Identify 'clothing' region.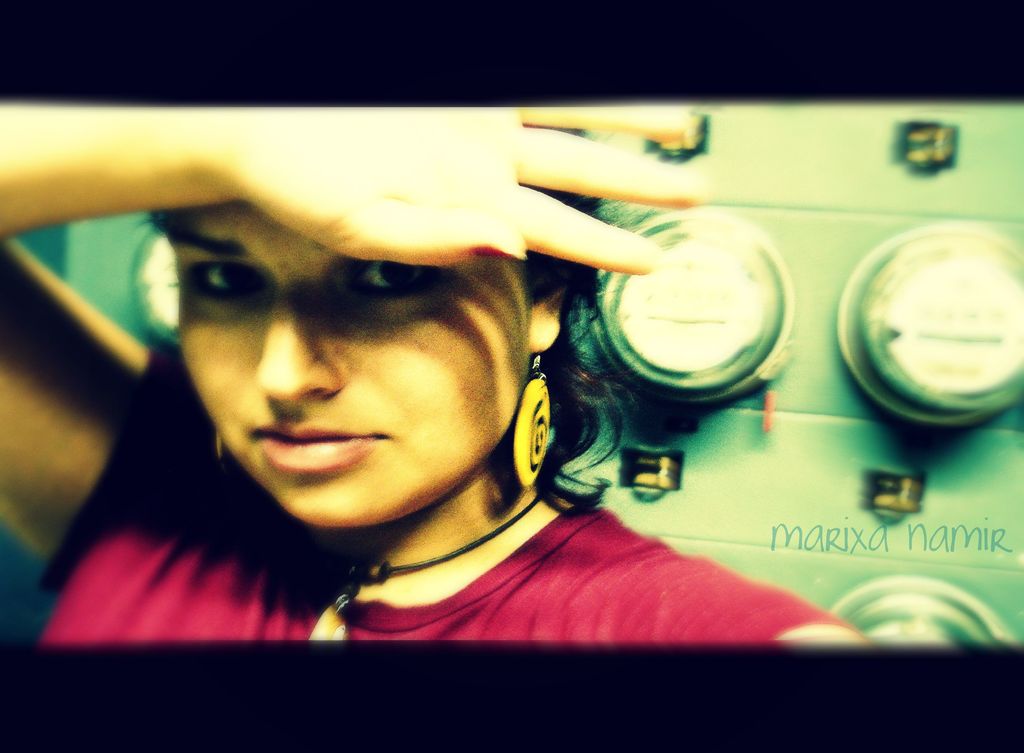
Region: (36, 336, 864, 644).
